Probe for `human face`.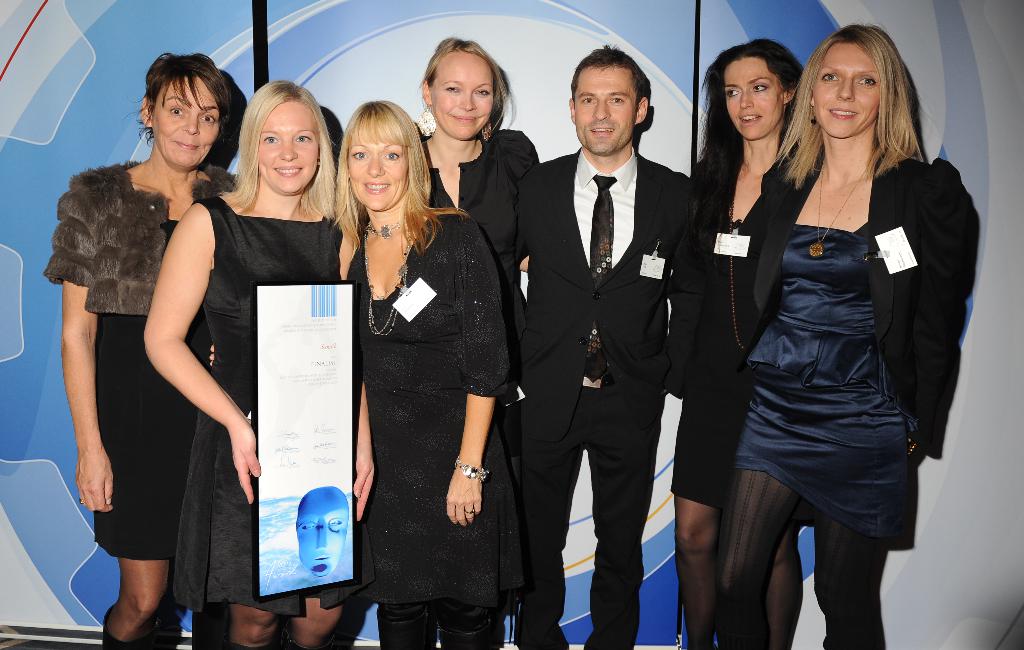
Probe result: [811, 41, 881, 135].
